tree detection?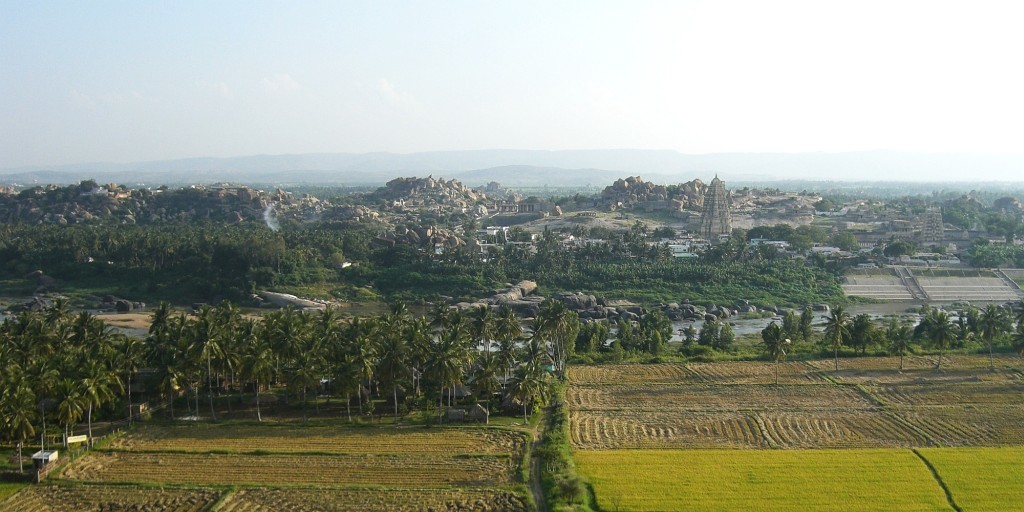
bbox=(1016, 297, 1023, 343)
